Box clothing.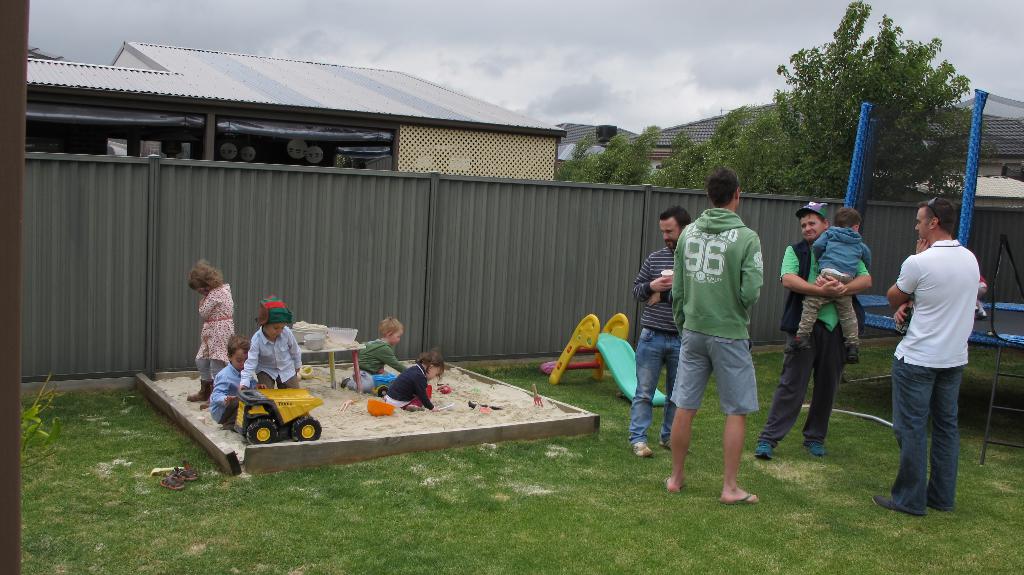
select_region(352, 336, 402, 389).
